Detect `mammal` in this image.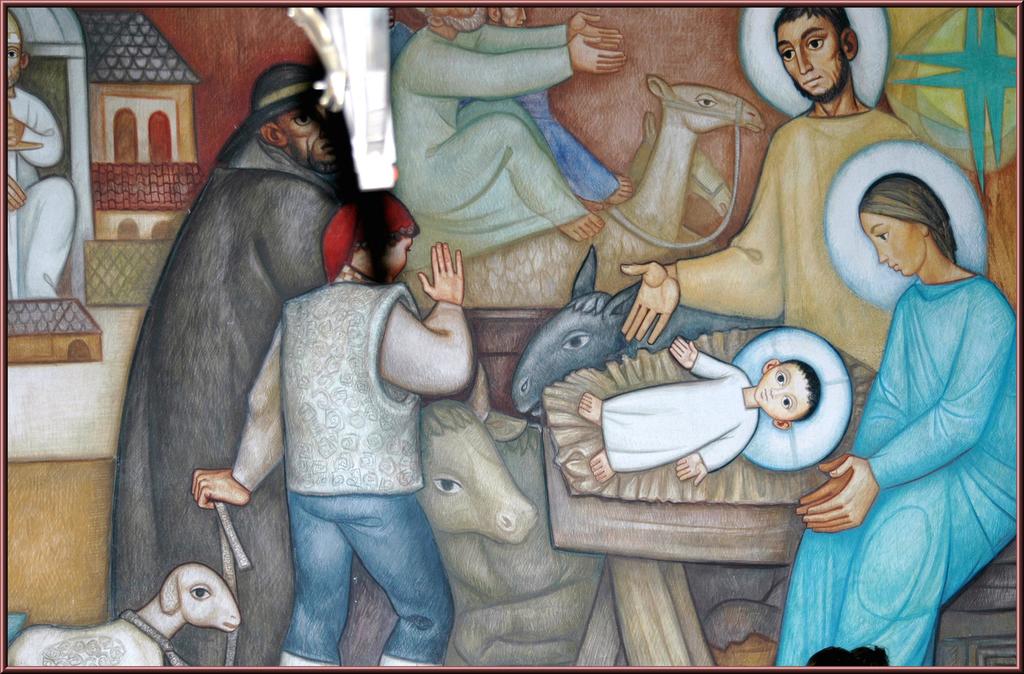
Detection: rect(775, 175, 1018, 664).
